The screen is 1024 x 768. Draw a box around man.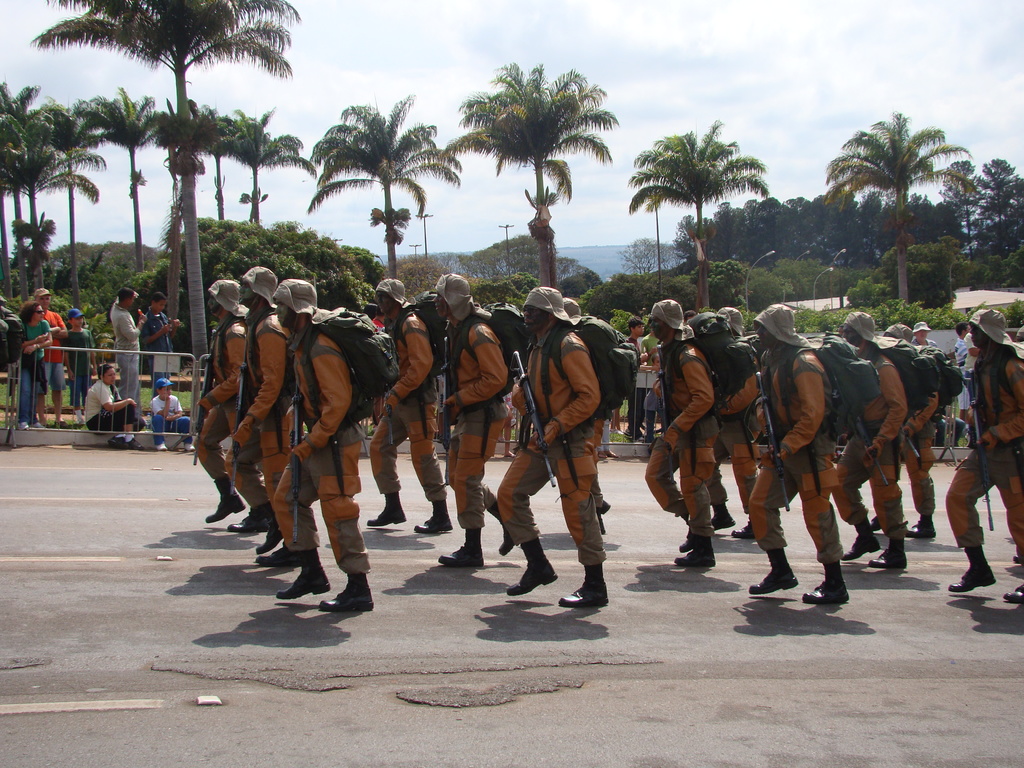
{"left": 913, "top": 320, "right": 938, "bottom": 345}.
